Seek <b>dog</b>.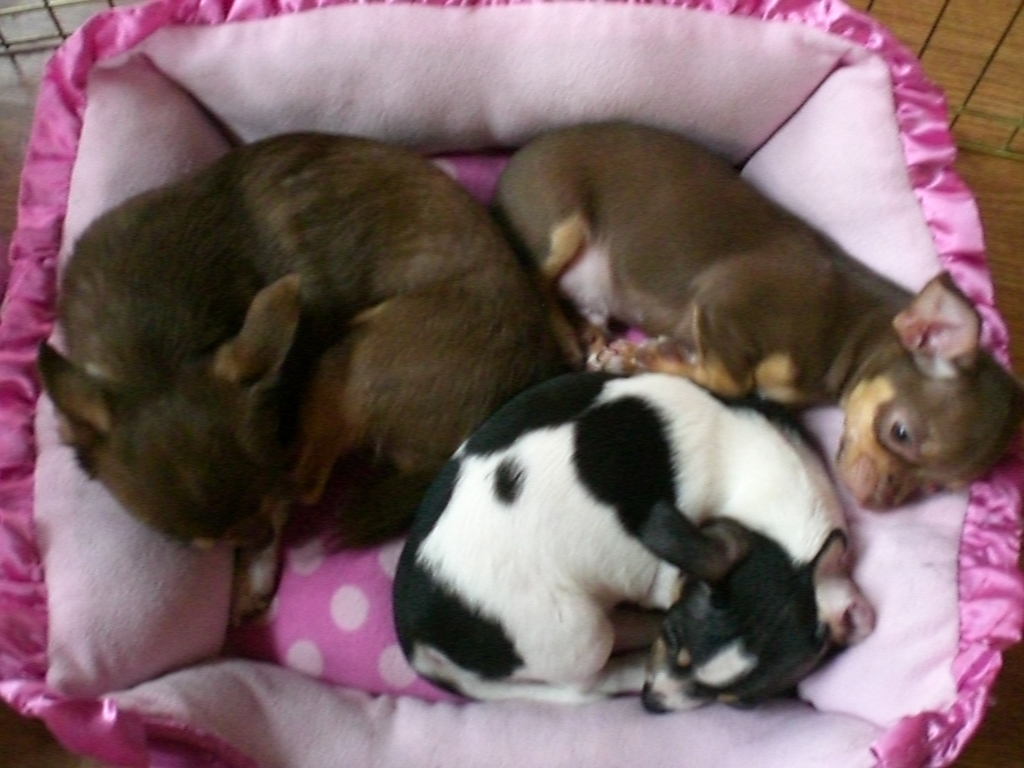
[left=490, top=117, right=1023, bottom=516].
